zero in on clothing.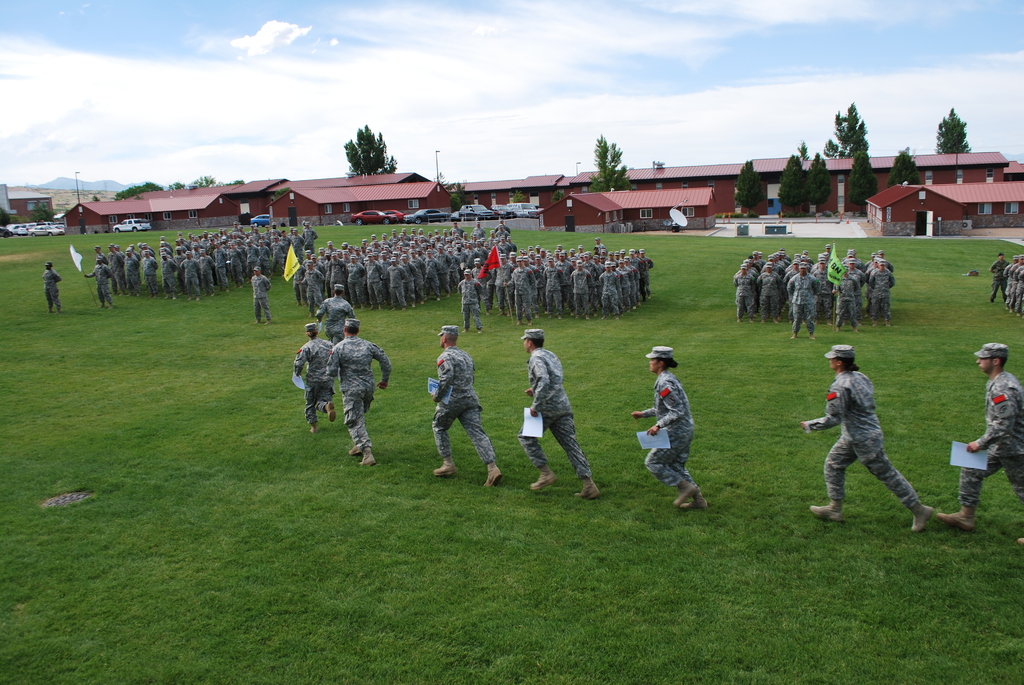
Zeroed in: 952, 371, 1023, 514.
